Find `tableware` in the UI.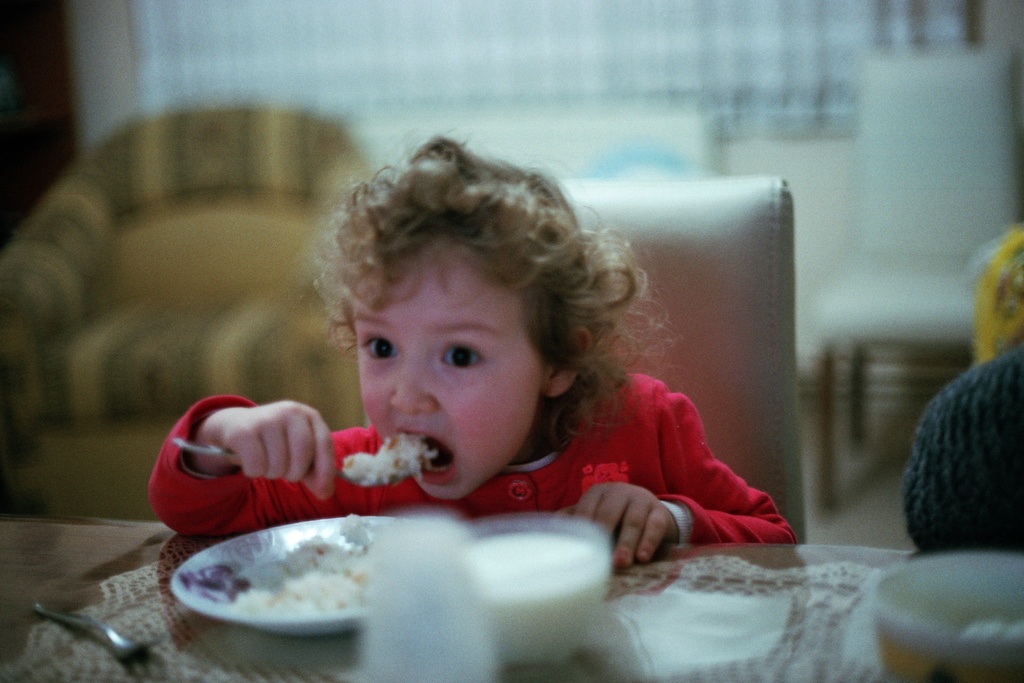
UI element at (28,602,164,652).
